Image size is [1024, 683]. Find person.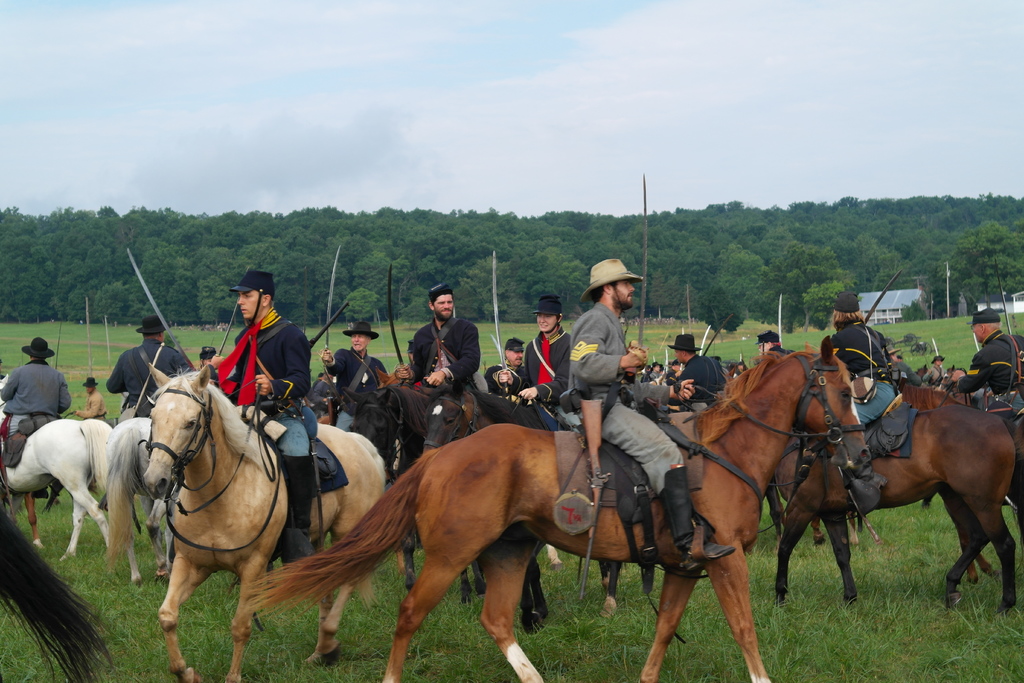
left=924, top=355, right=950, bottom=385.
